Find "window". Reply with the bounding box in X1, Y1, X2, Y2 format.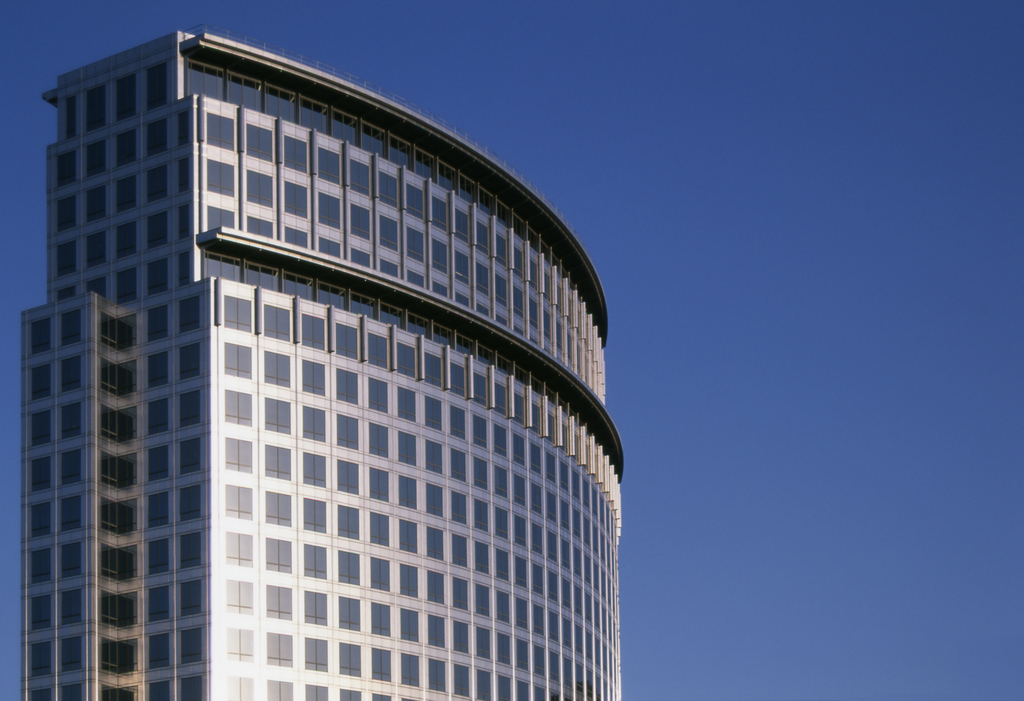
531, 444, 545, 477.
